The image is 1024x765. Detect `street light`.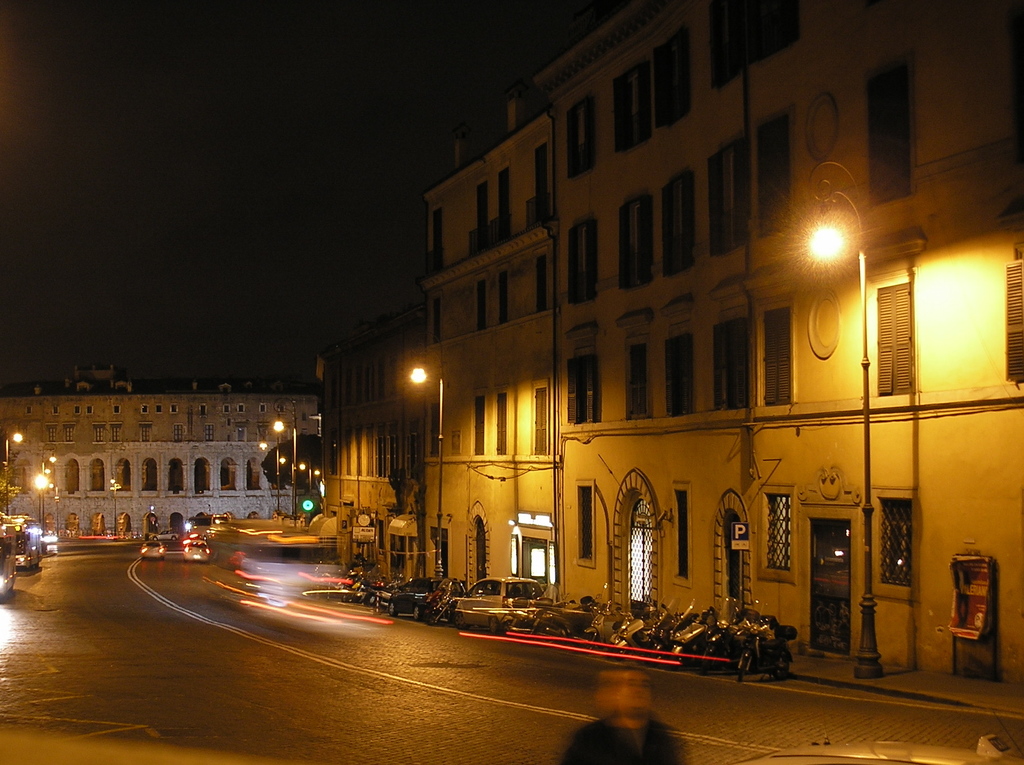
Detection: box(278, 450, 296, 517).
